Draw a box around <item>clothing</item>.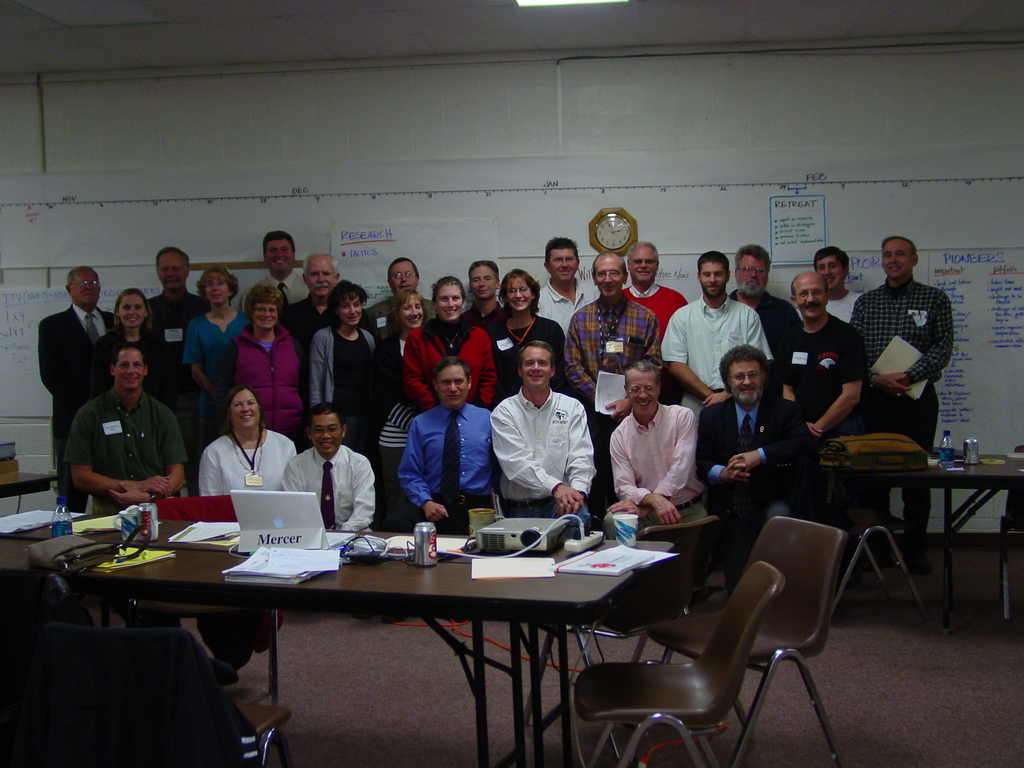
l=72, t=369, r=169, b=509.
